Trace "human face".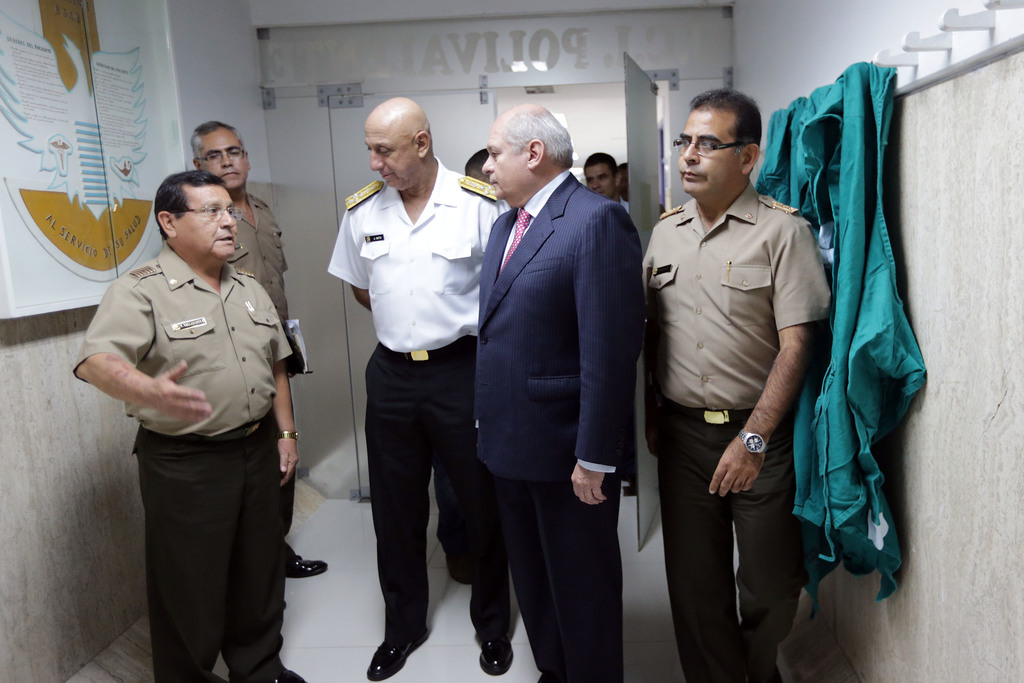
Traced to locate(465, 161, 493, 186).
